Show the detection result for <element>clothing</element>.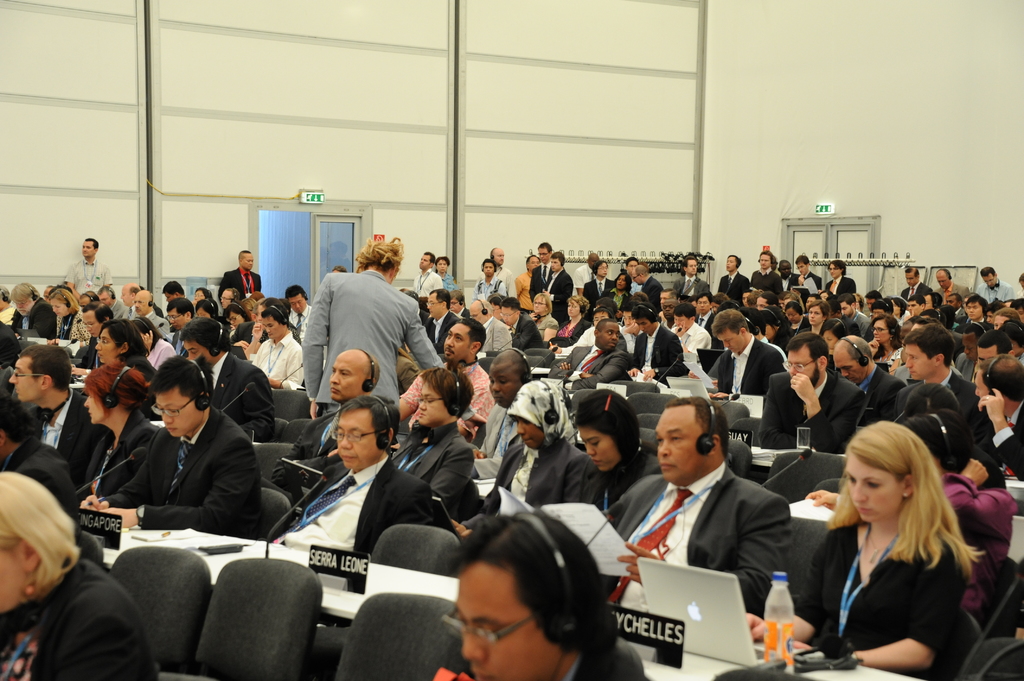
896/278/930/302.
